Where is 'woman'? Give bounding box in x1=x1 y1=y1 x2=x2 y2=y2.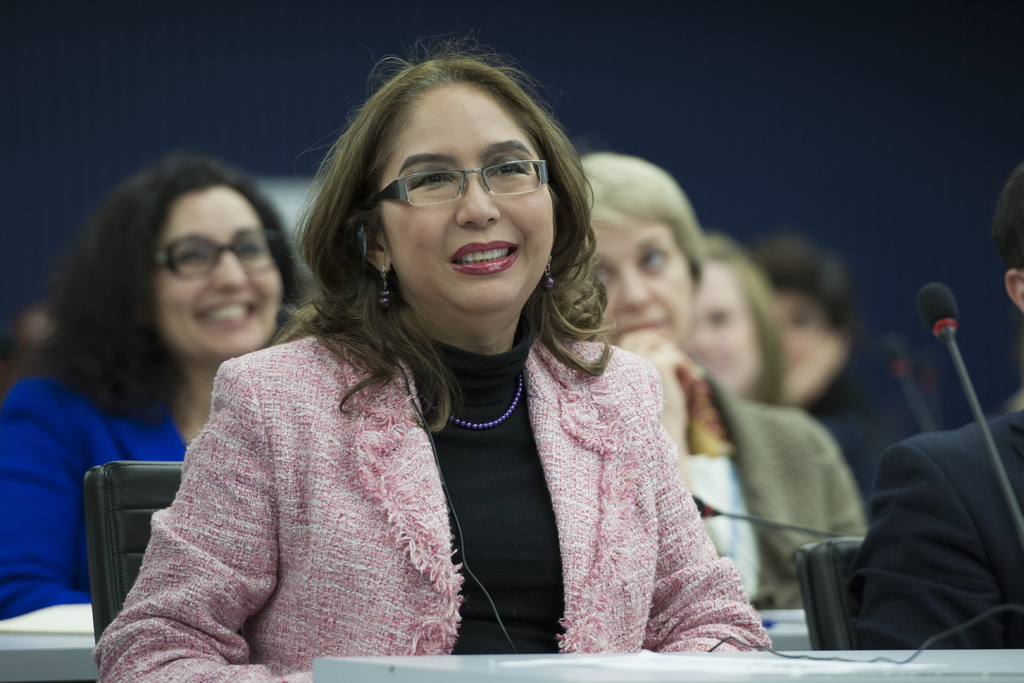
x1=127 y1=62 x2=780 y2=675.
